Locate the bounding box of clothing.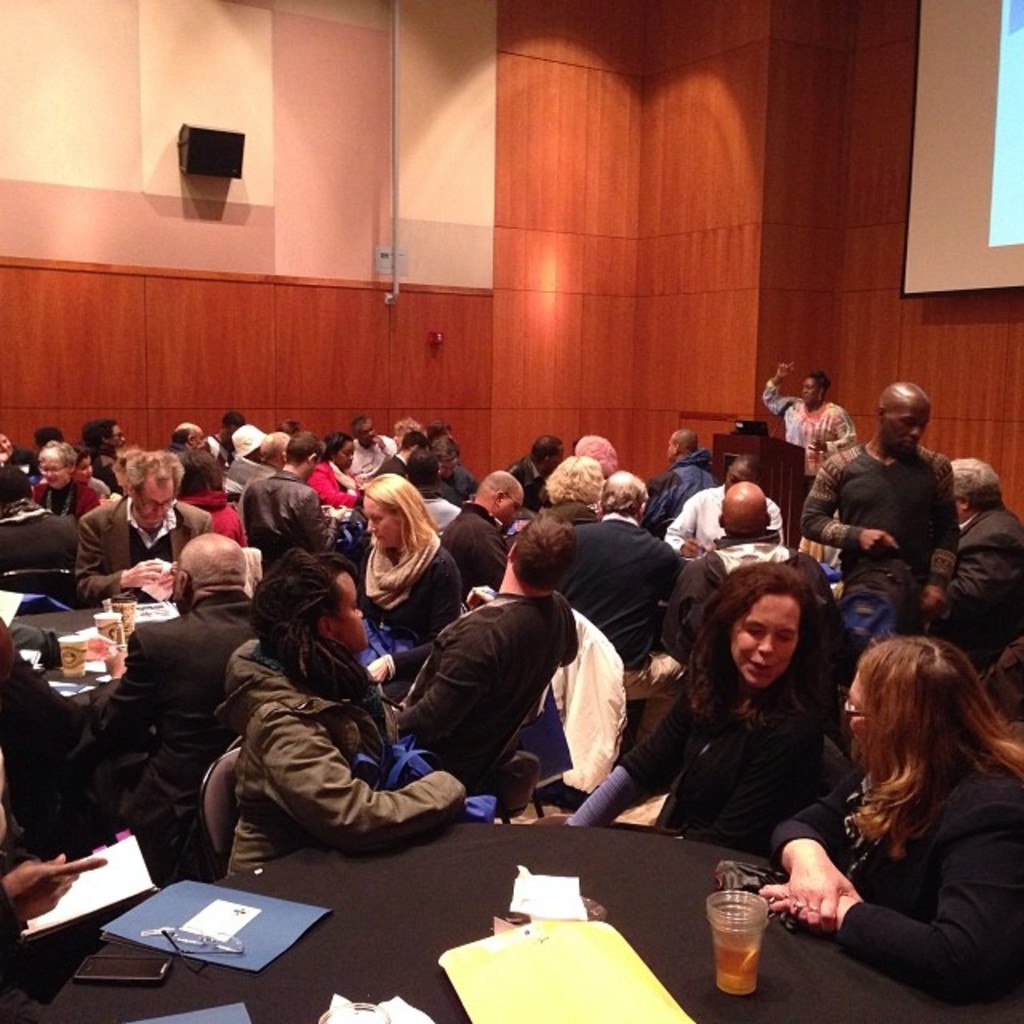
Bounding box: BBox(659, 531, 806, 629).
